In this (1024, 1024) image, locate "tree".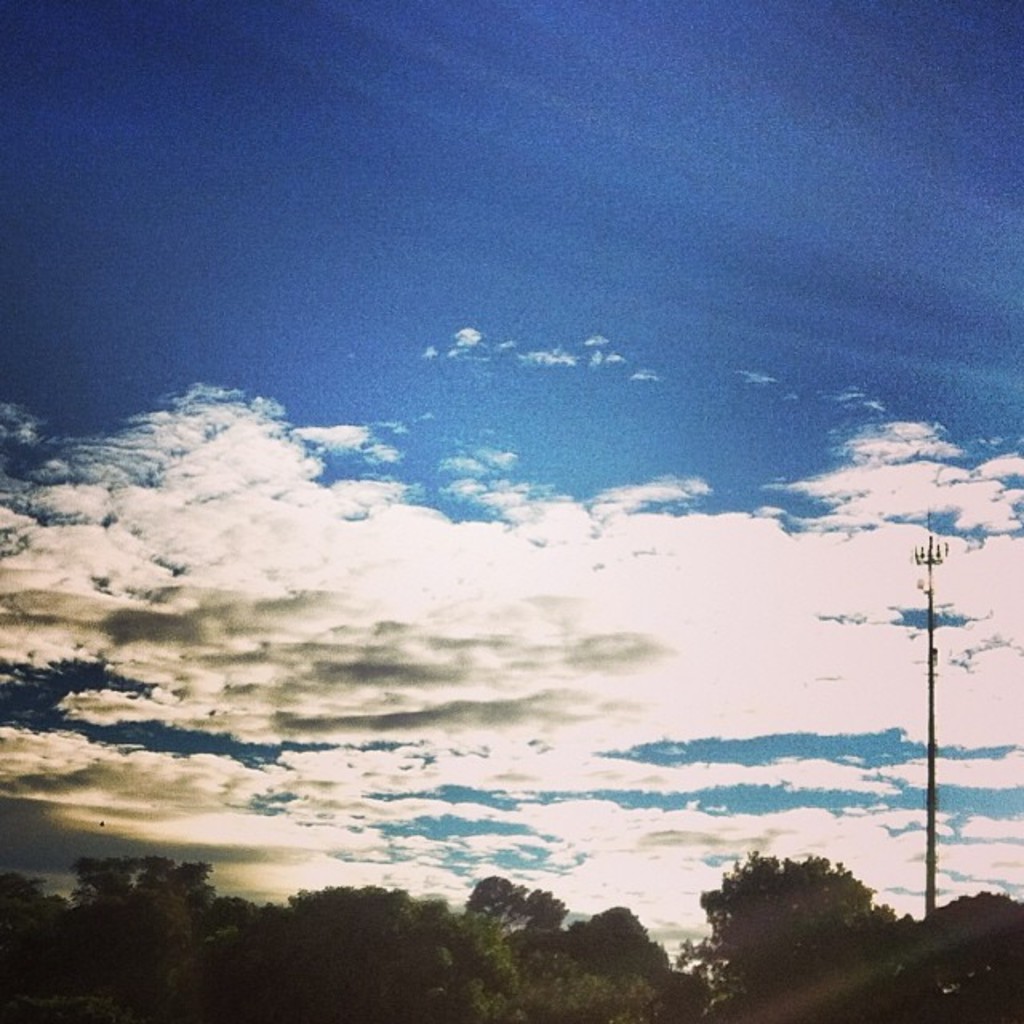
Bounding box: <region>923, 883, 1022, 1022</region>.
